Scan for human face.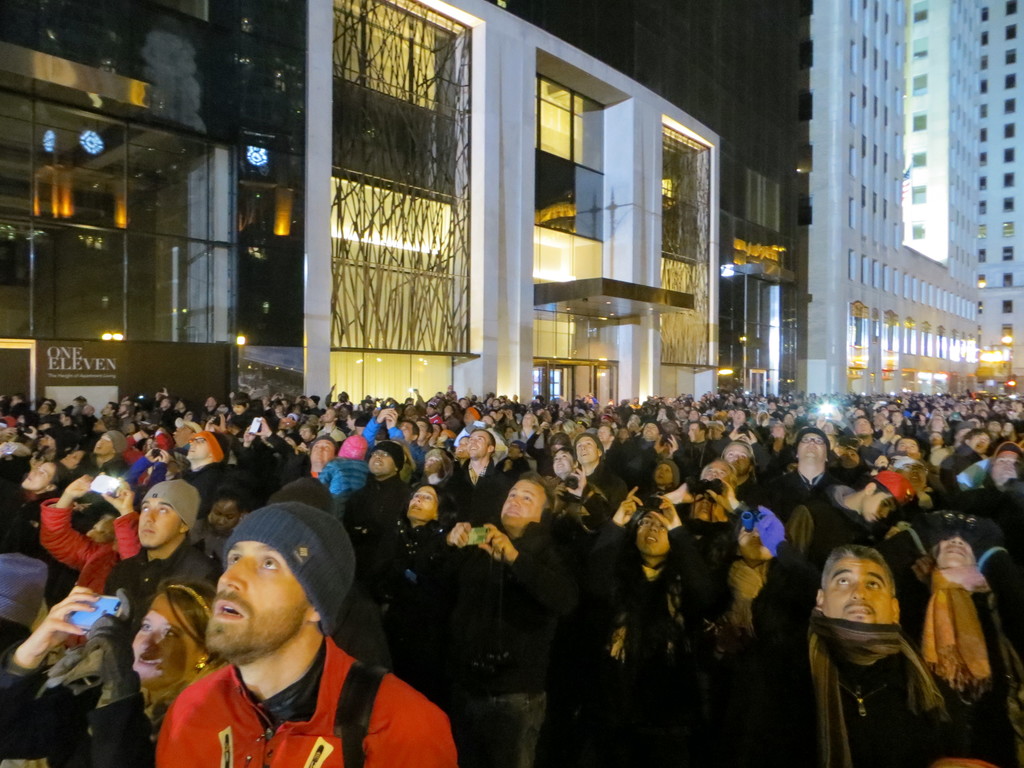
Scan result: BBox(128, 582, 206, 682).
